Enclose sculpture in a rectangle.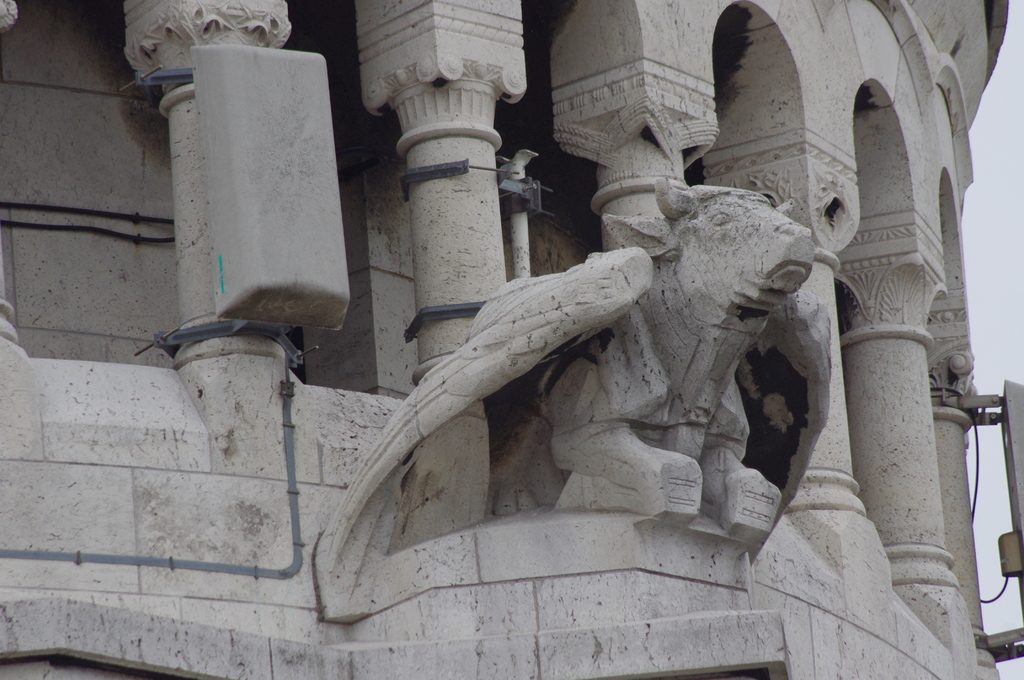
{"left": 548, "top": 153, "right": 898, "bottom": 511}.
